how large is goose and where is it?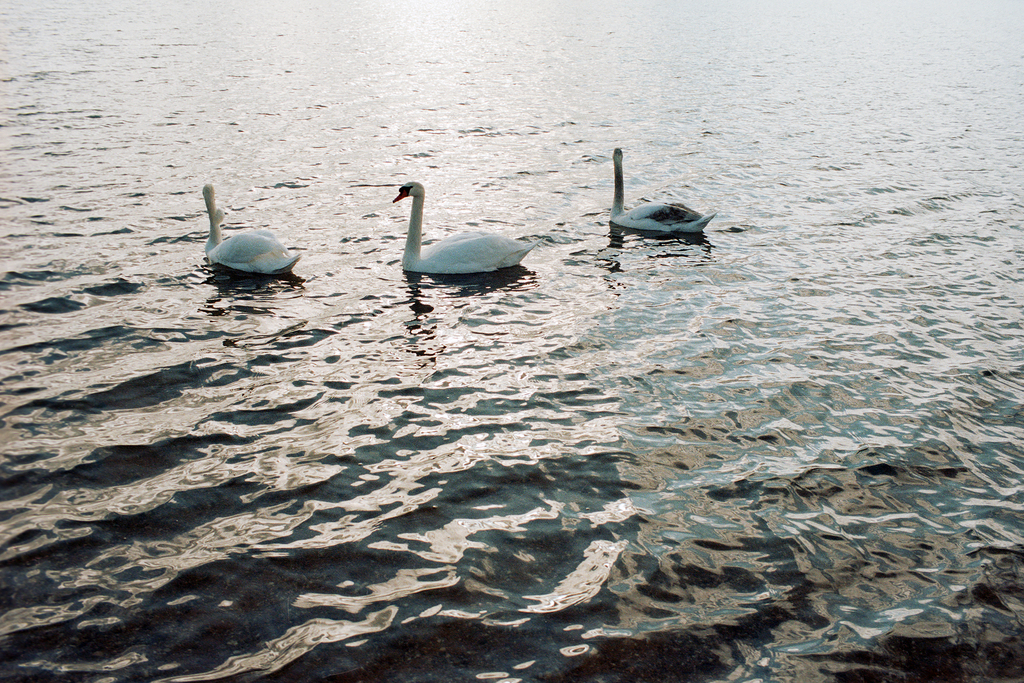
Bounding box: (left=605, top=145, right=717, bottom=233).
